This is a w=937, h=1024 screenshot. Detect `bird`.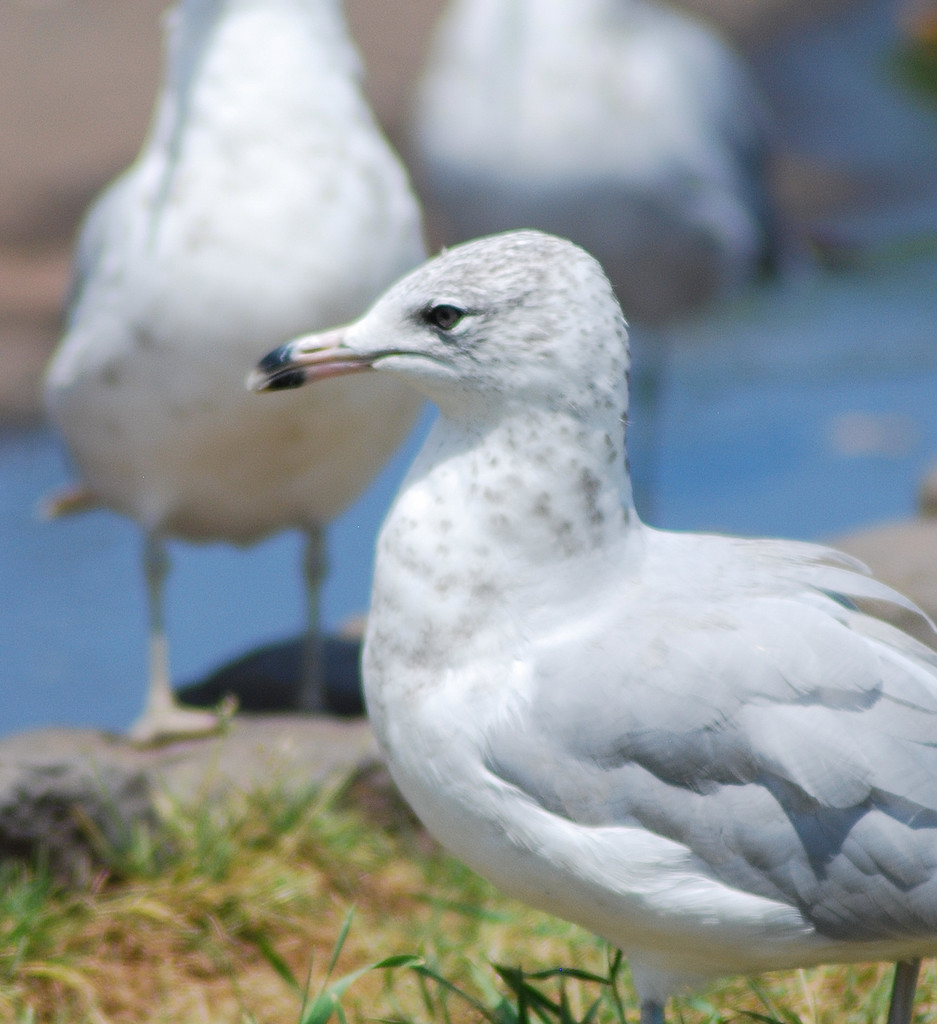
{"x1": 397, "y1": 0, "x2": 784, "y2": 529}.
